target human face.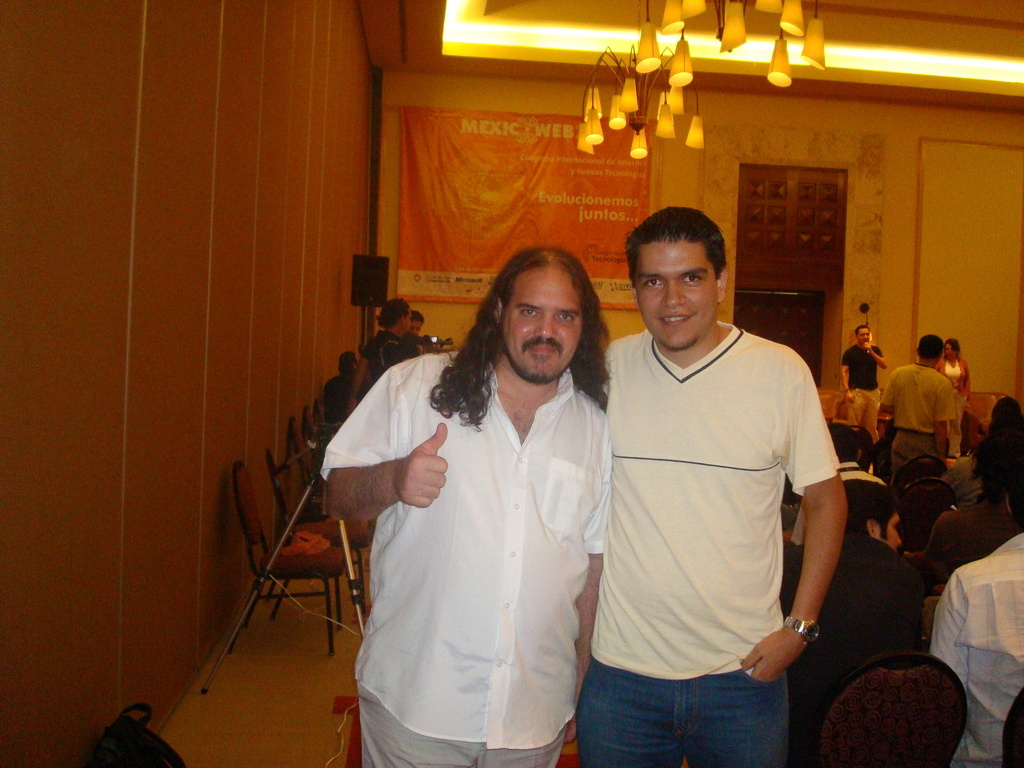
Target region: 636,239,715,362.
